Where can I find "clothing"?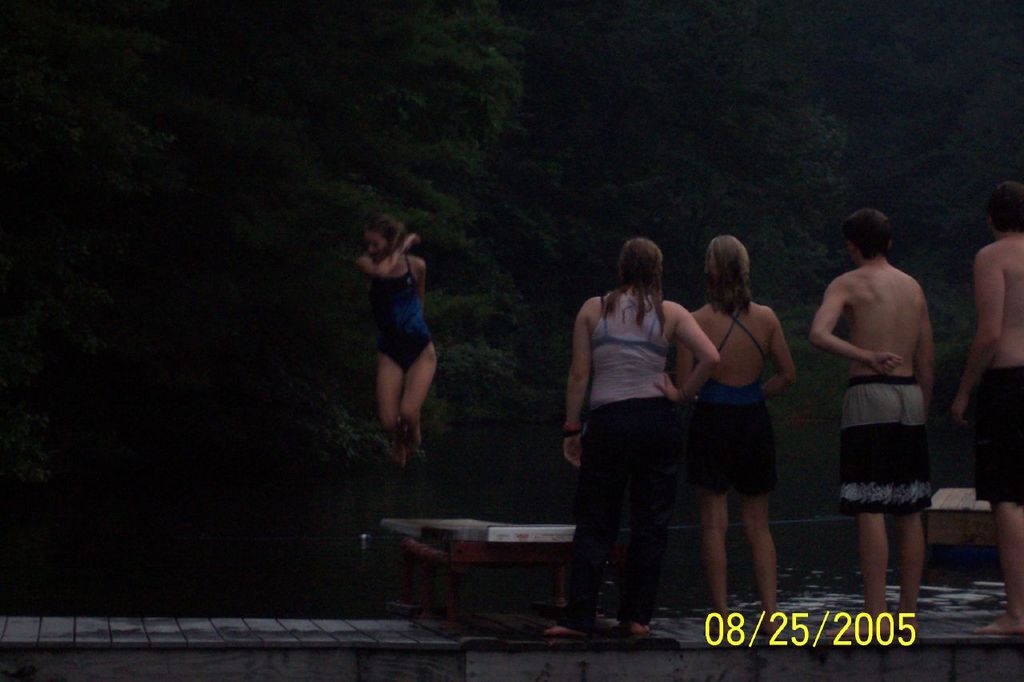
You can find it at {"x1": 365, "y1": 253, "x2": 428, "y2": 378}.
